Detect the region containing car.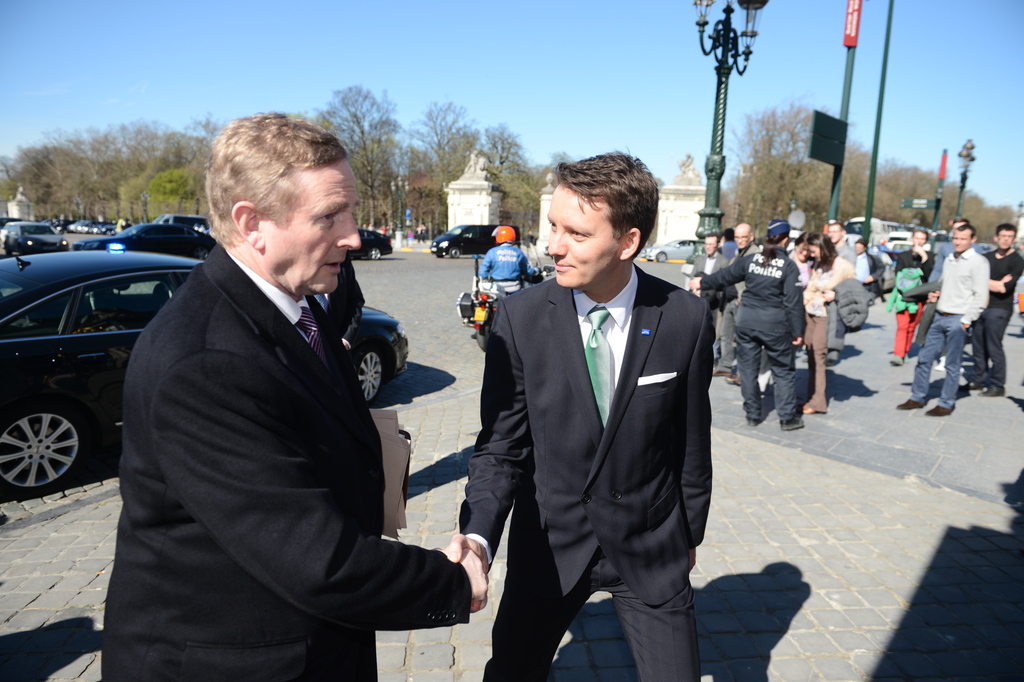
(x1=0, y1=241, x2=412, y2=500).
